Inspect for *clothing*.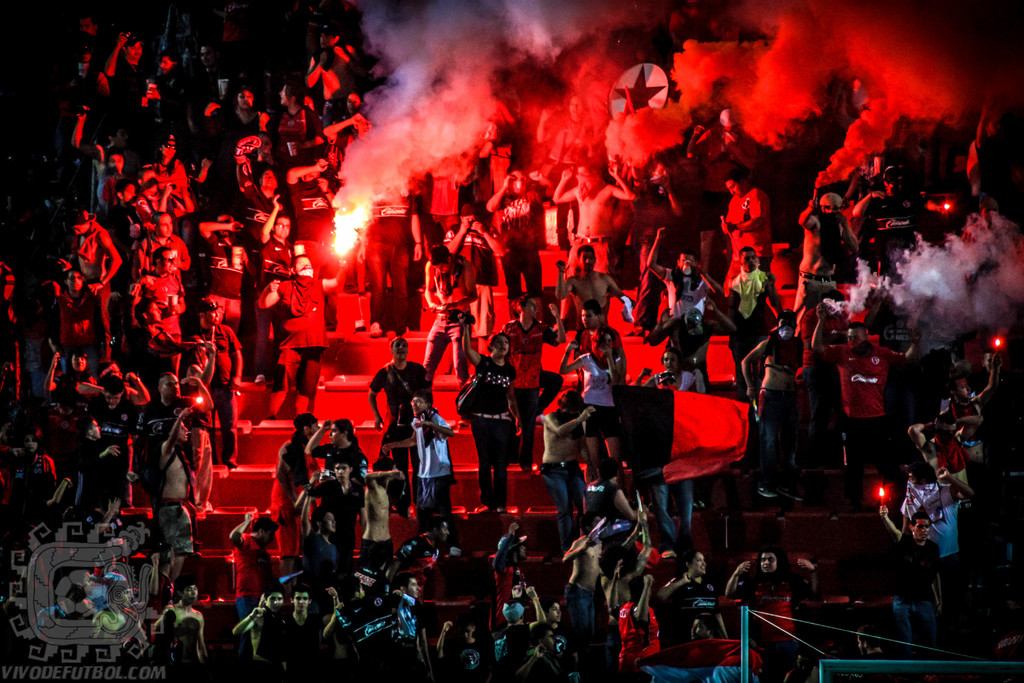
Inspection: [275,273,330,395].
